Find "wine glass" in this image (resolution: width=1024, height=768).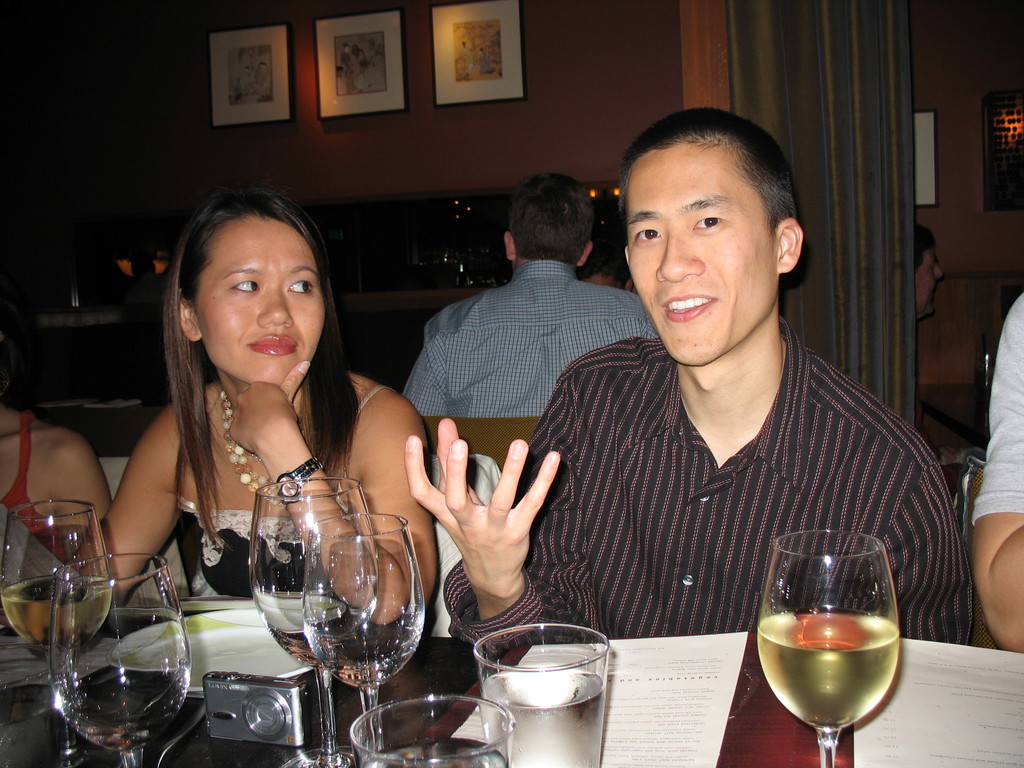
<bbox>53, 554, 192, 767</bbox>.
